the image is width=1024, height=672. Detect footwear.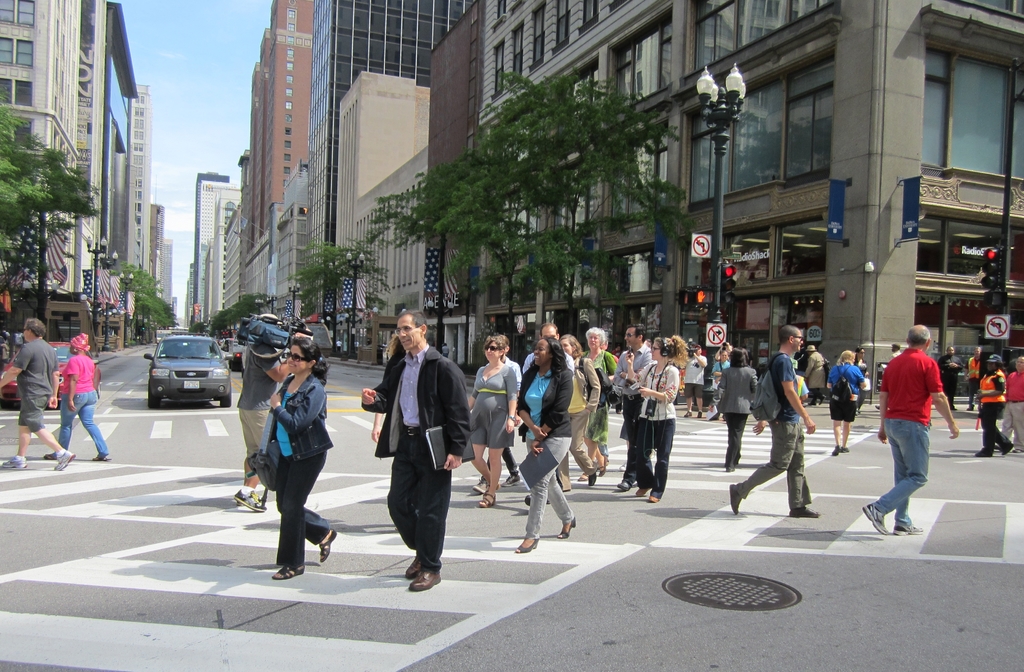
Detection: box(319, 522, 340, 568).
